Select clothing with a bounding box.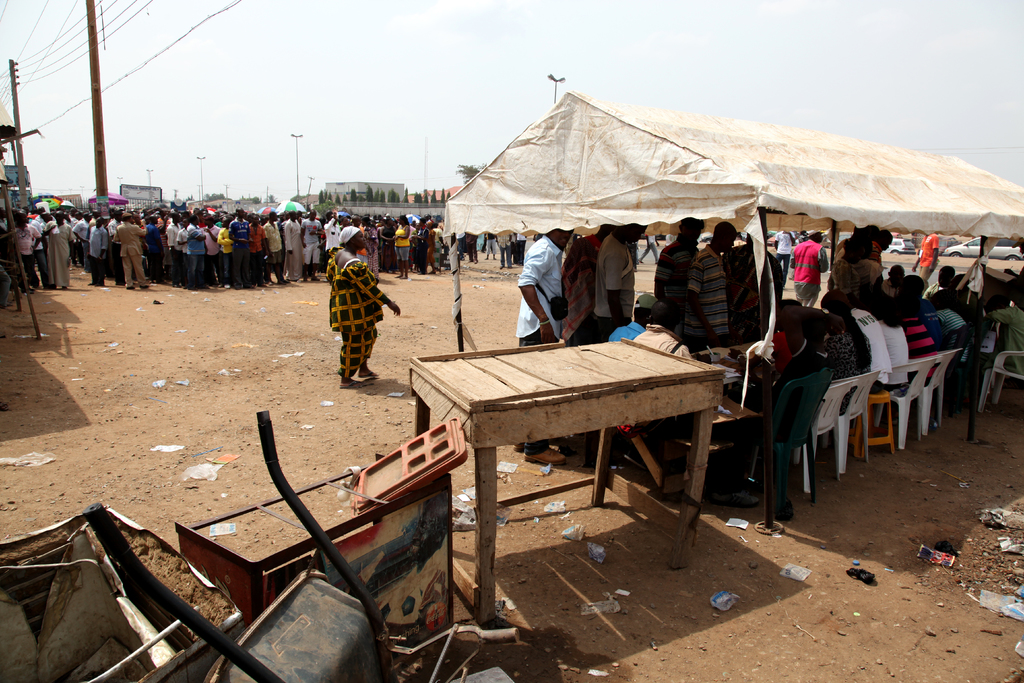
<bbox>593, 227, 639, 345</bbox>.
